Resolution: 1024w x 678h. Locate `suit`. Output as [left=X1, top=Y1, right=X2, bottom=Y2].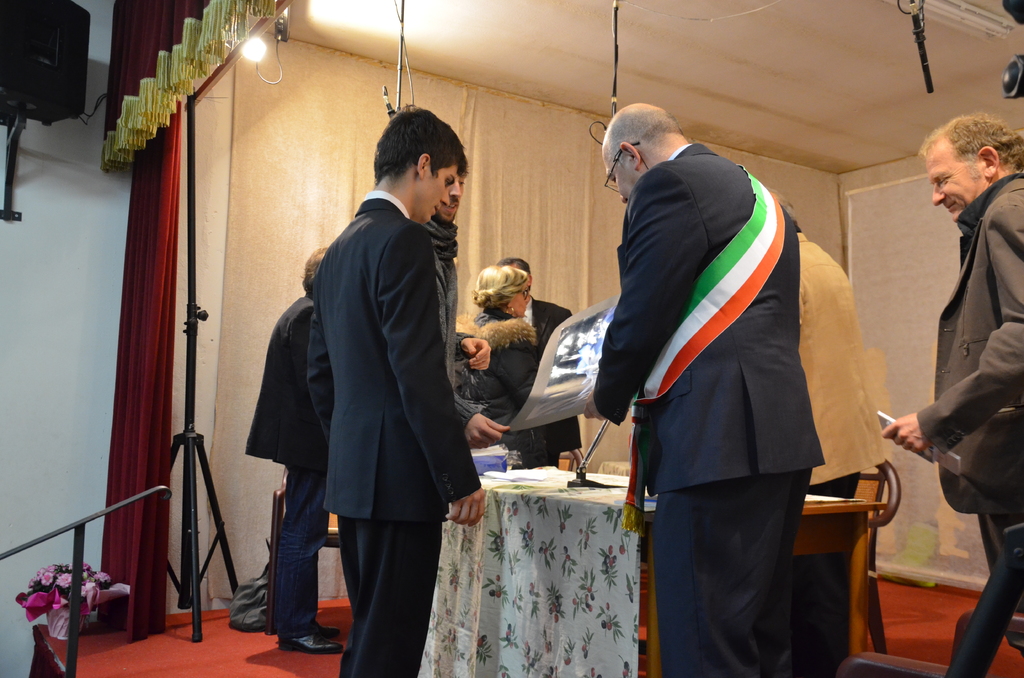
[left=306, top=188, right=482, bottom=677].
